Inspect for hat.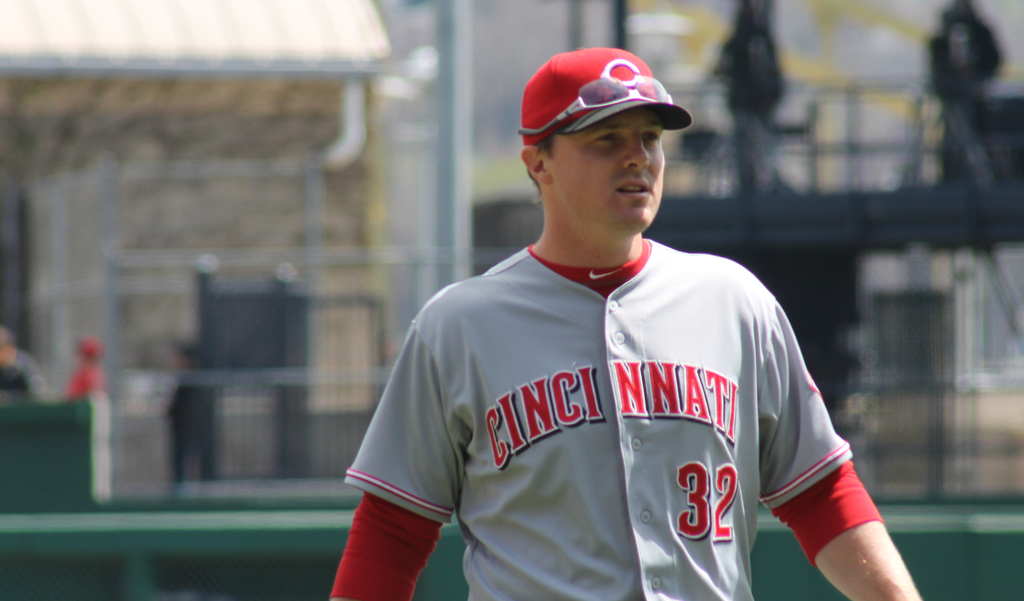
Inspection: x1=521, y1=48, x2=692, y2=145.
